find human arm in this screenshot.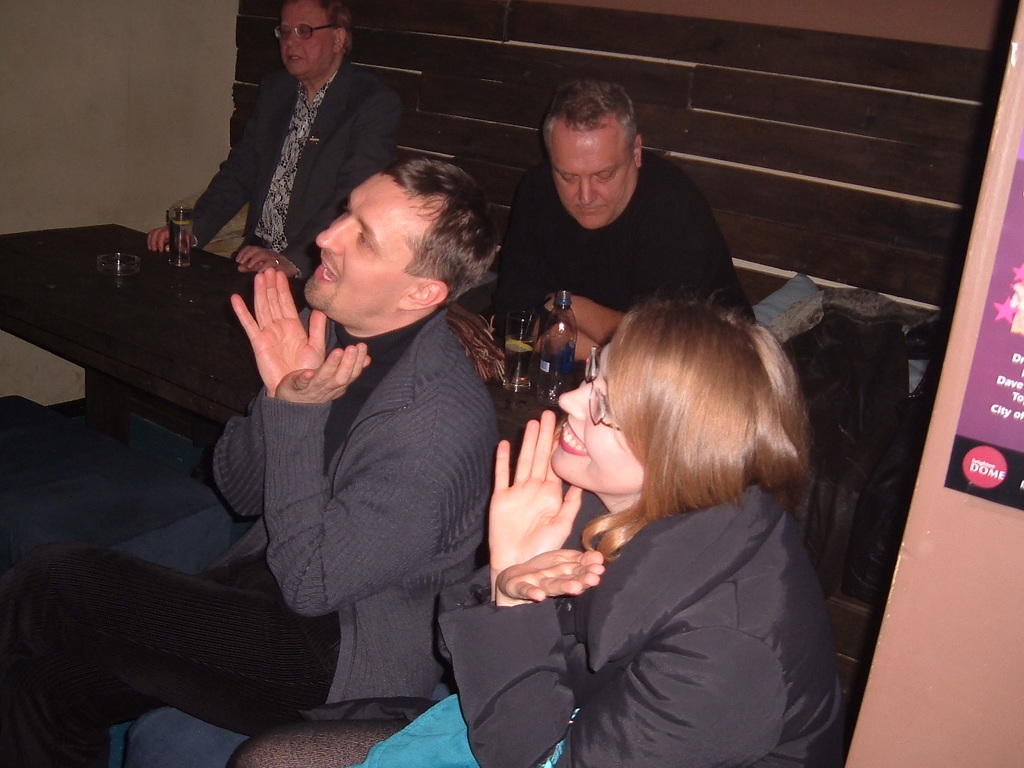
The bounding box for human arm is {"left": 457, "top": 532, "right": 793, "bottom": 767}.
